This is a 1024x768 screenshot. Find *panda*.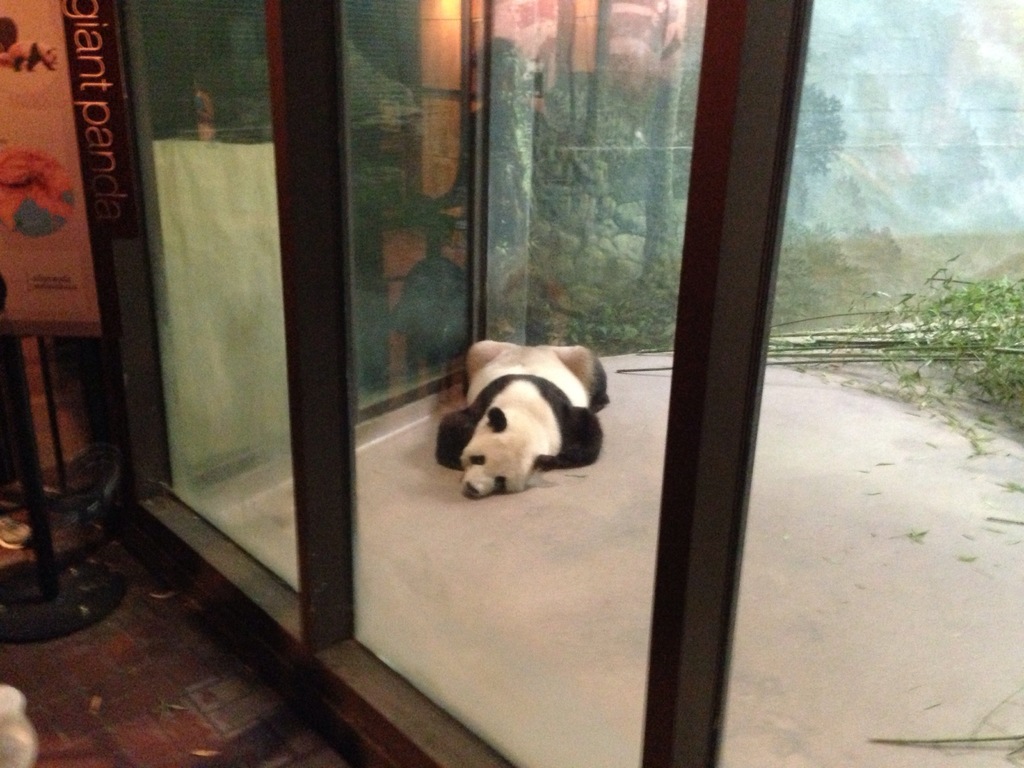
Bounding box: [left=435, top=340, right=608, bottom=498].
